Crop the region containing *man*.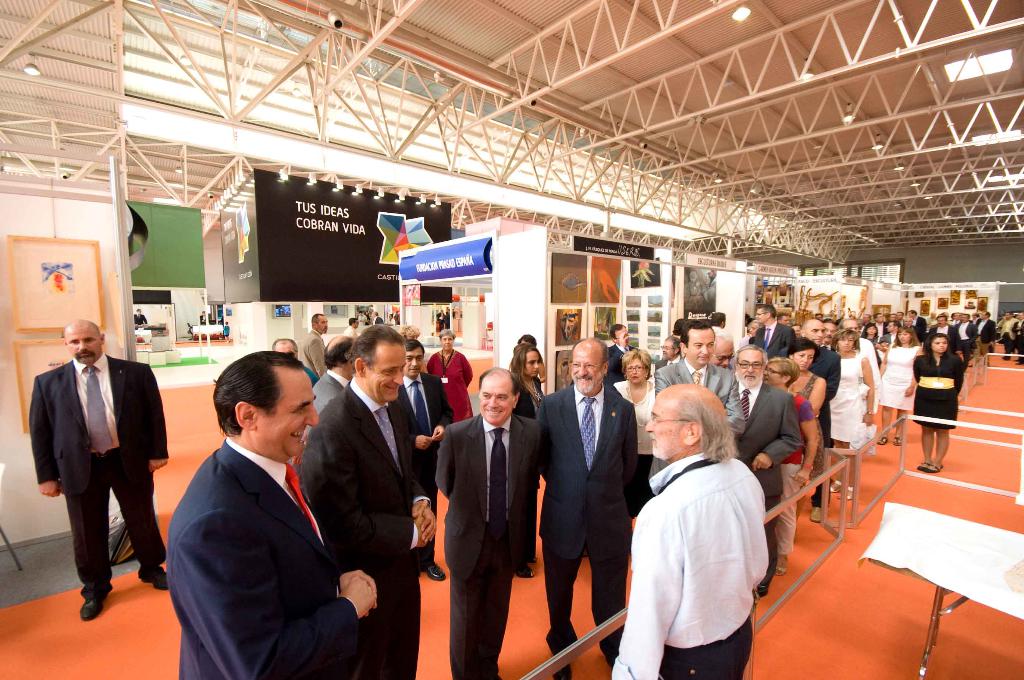
Crop region: bbox=(610, 323, 632, 379).
